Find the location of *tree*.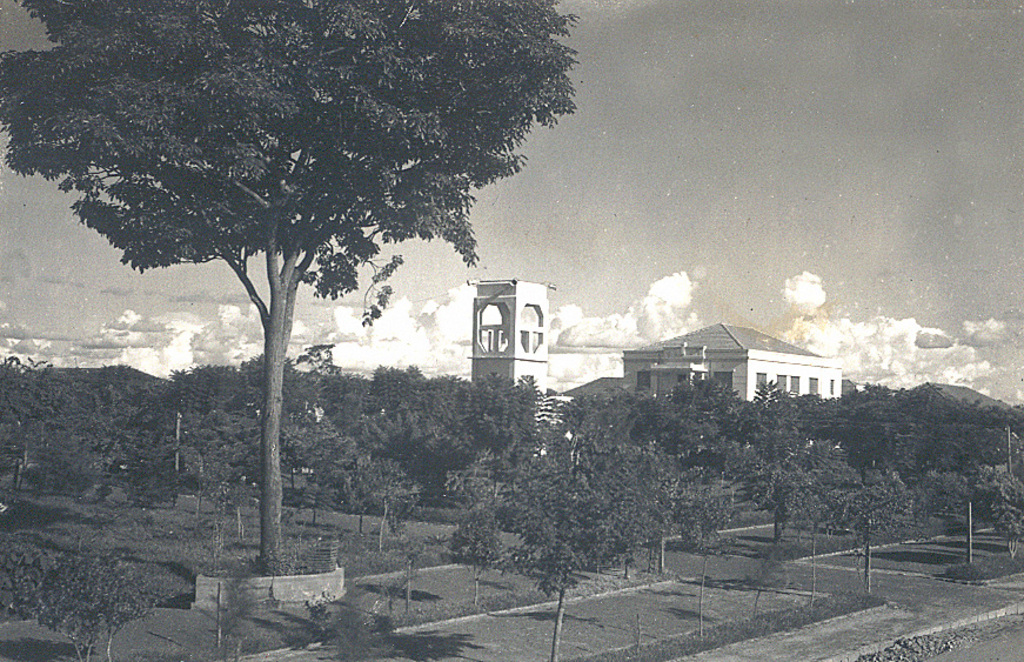
Location: <box>302,347,357,423</box>.
